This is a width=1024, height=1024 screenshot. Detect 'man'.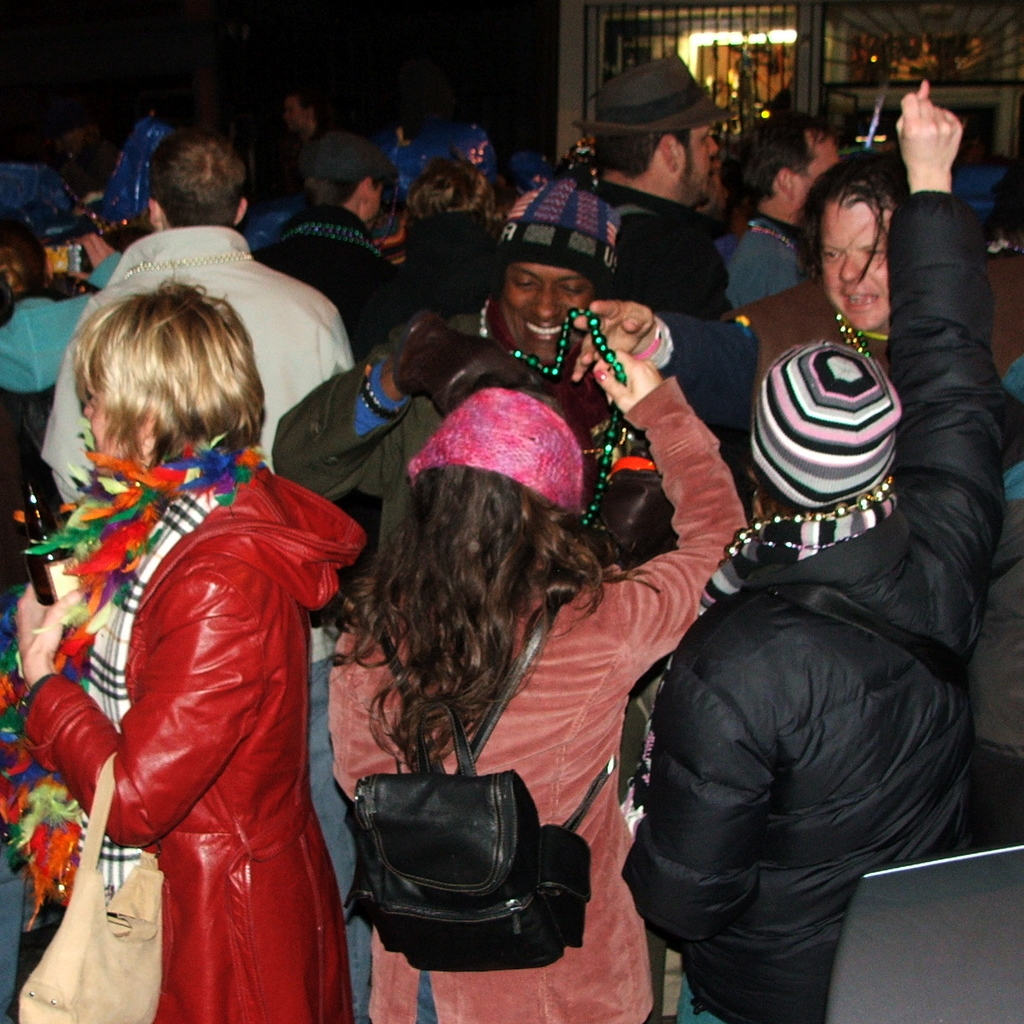
bbox=(33, 127, 351, 515).
